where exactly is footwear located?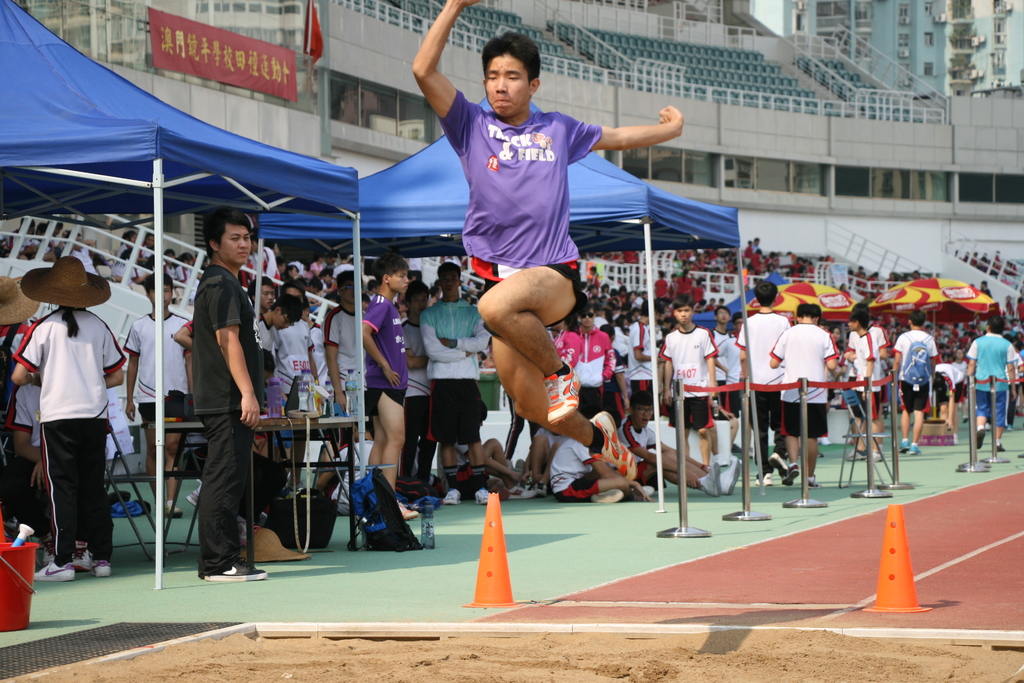
Its bounding box is 30,562,78,580.
